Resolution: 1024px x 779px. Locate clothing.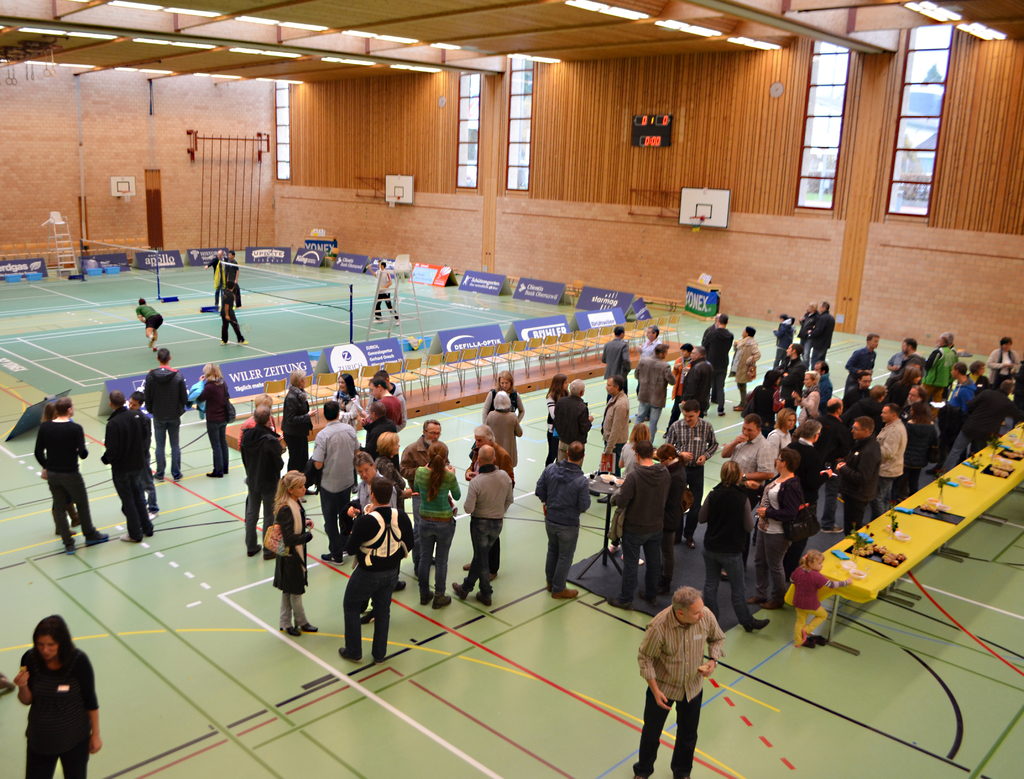
(x1=766, y1=427, x2=790, y2=456).
